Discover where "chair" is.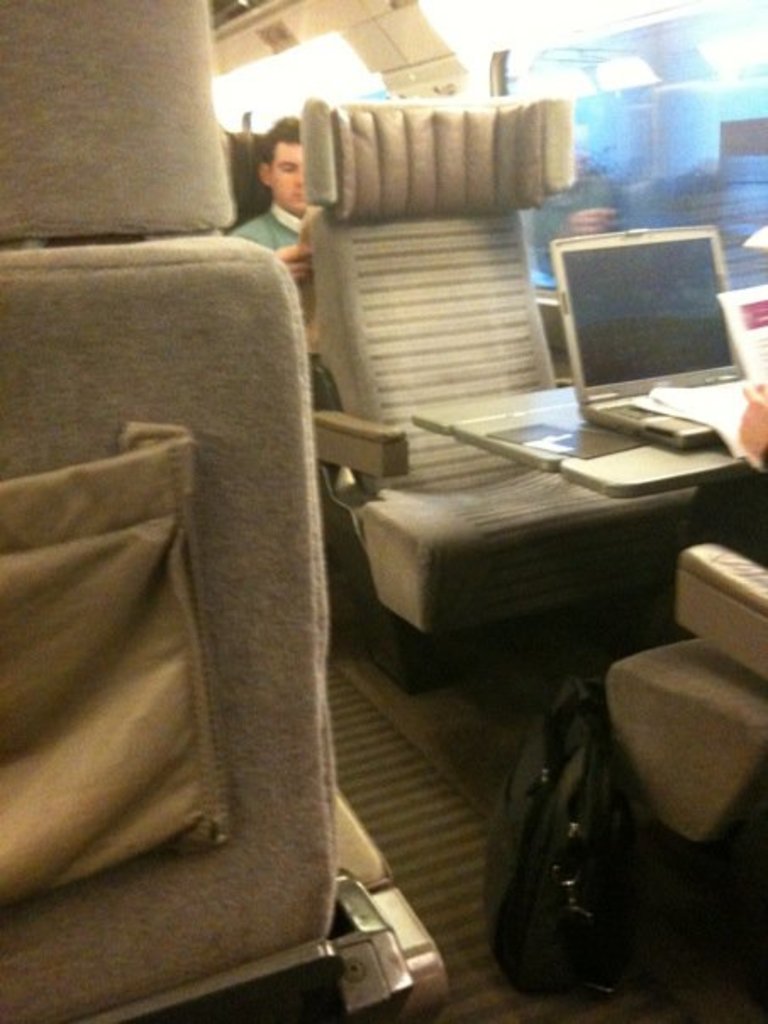
Discovered at detection(266, 170, 726, 821).
